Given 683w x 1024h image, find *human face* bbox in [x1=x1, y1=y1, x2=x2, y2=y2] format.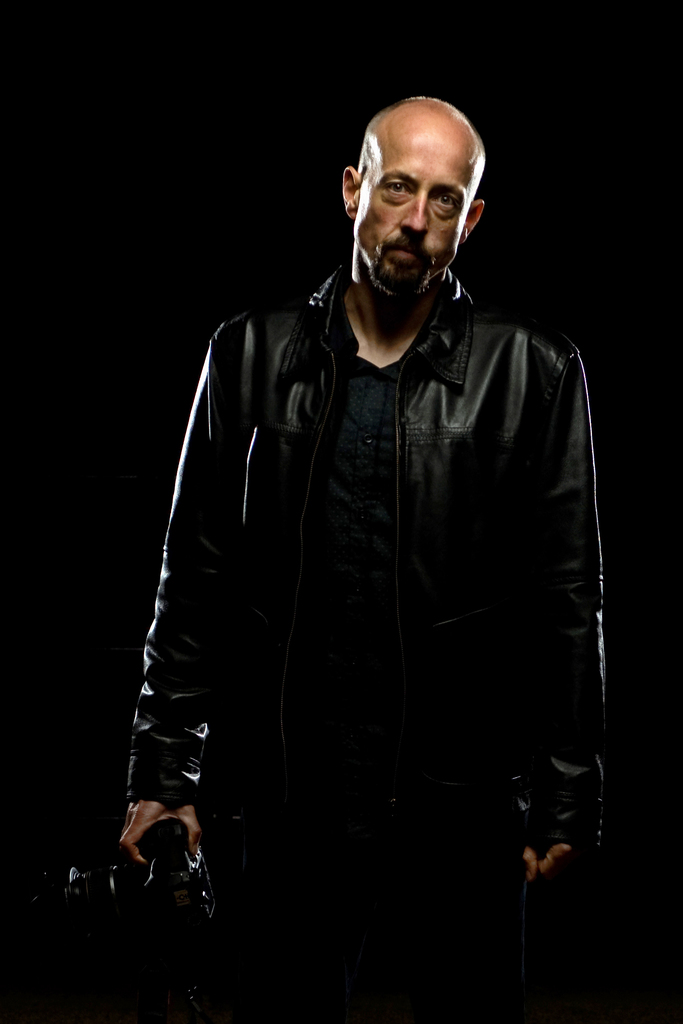
[x1=351, y1=123, x2=479, y2=287].
